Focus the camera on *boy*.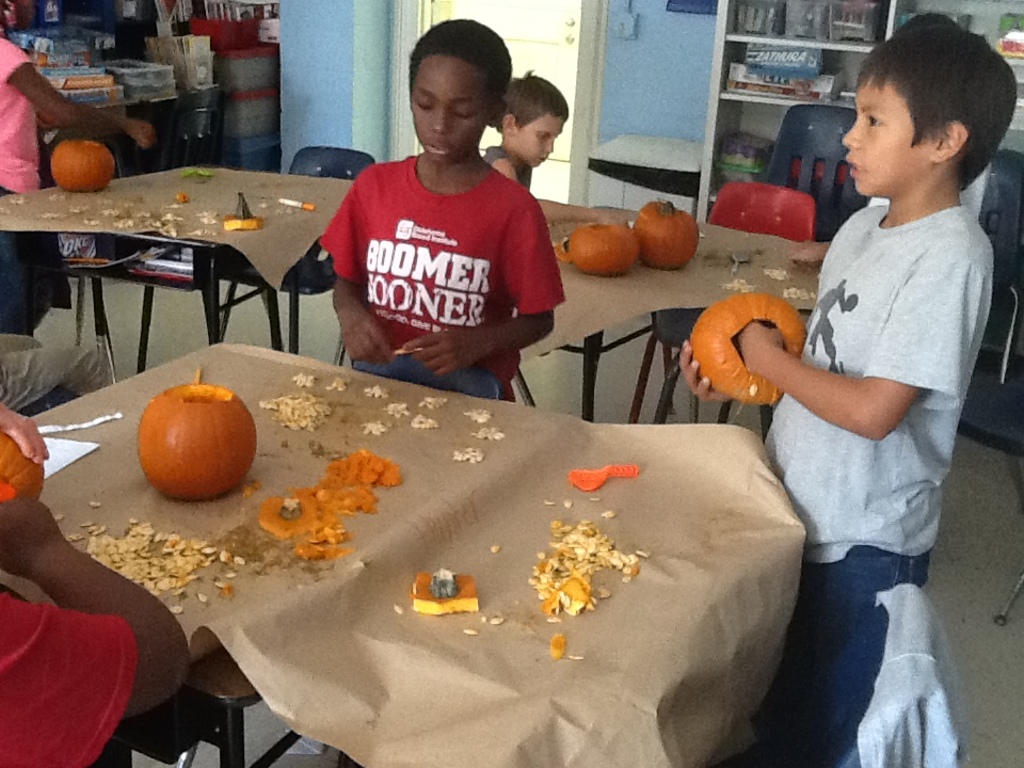
Focus region: [323, 16, 562, 405].
